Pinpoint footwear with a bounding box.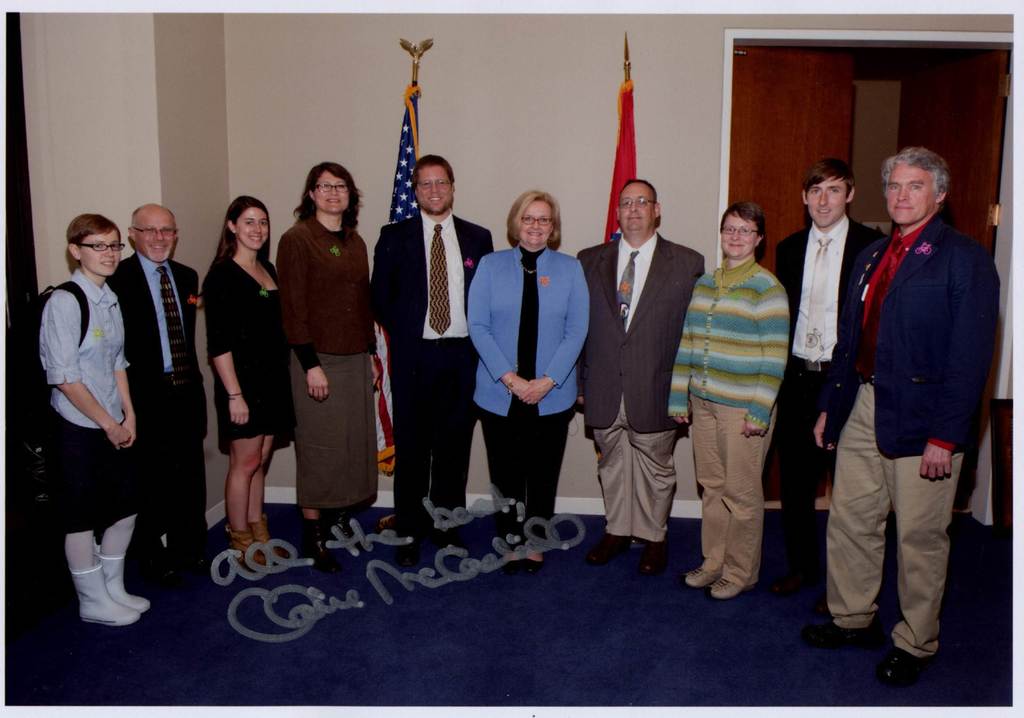
Rect(397, 536, 418, 566).
